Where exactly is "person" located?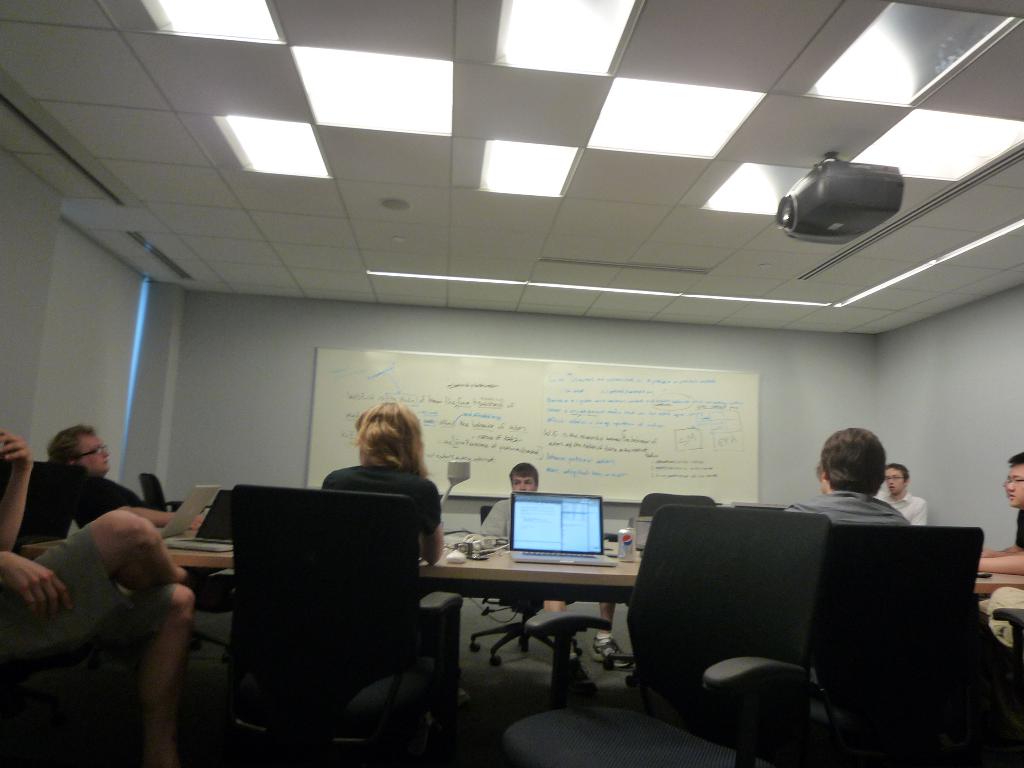
Its bounding box is detection(481, 460, 637, 696).
